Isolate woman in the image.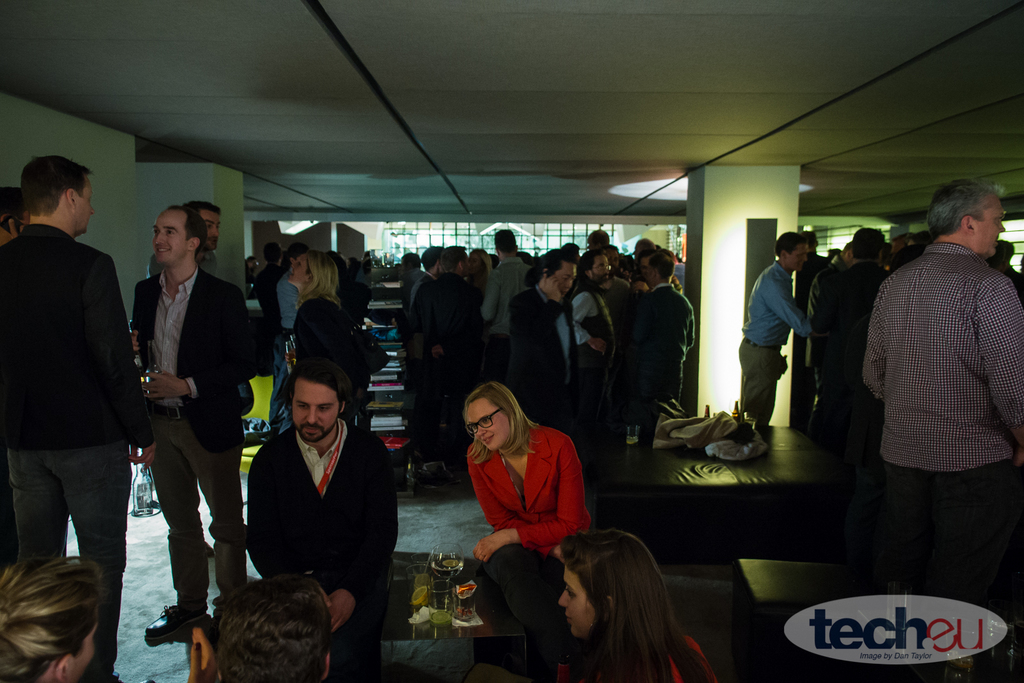
Isolated region: rect(2, 555, 106, 682).
